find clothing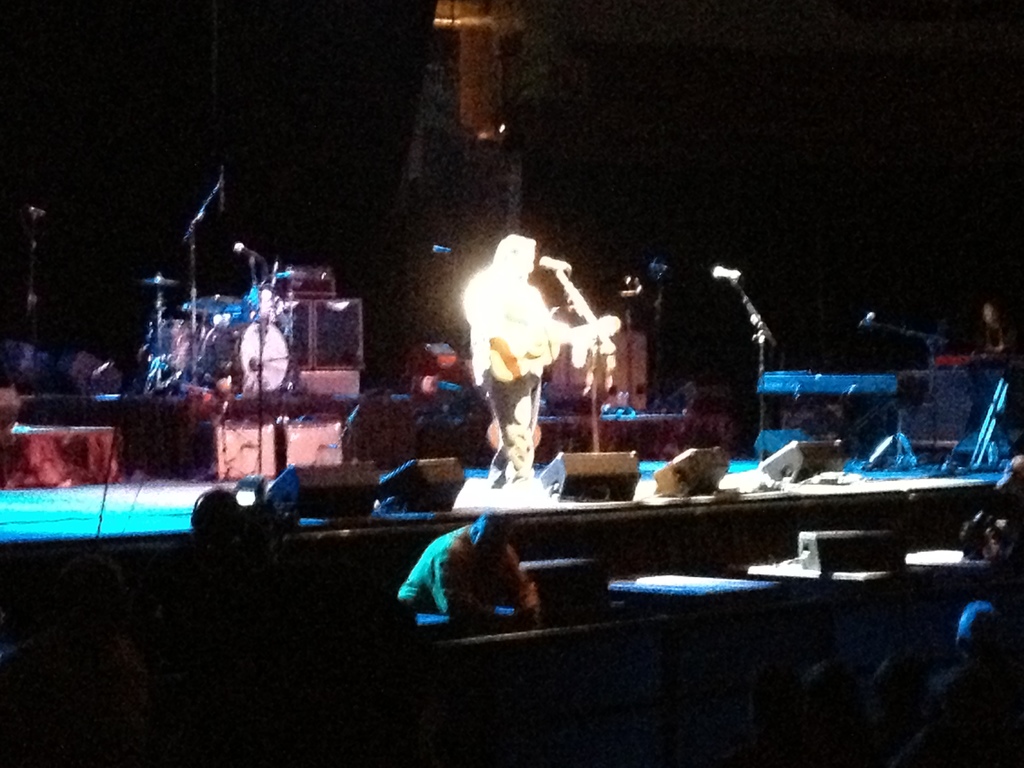
bbox(462, 267, 564, 486)
